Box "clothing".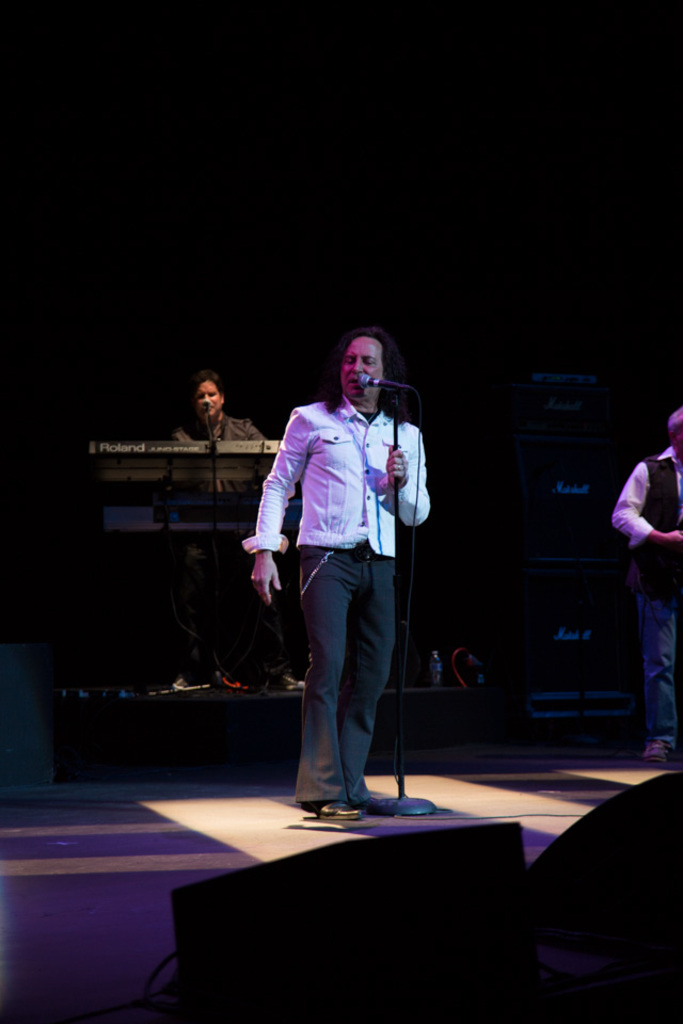
[608, 443, 682, 739].
